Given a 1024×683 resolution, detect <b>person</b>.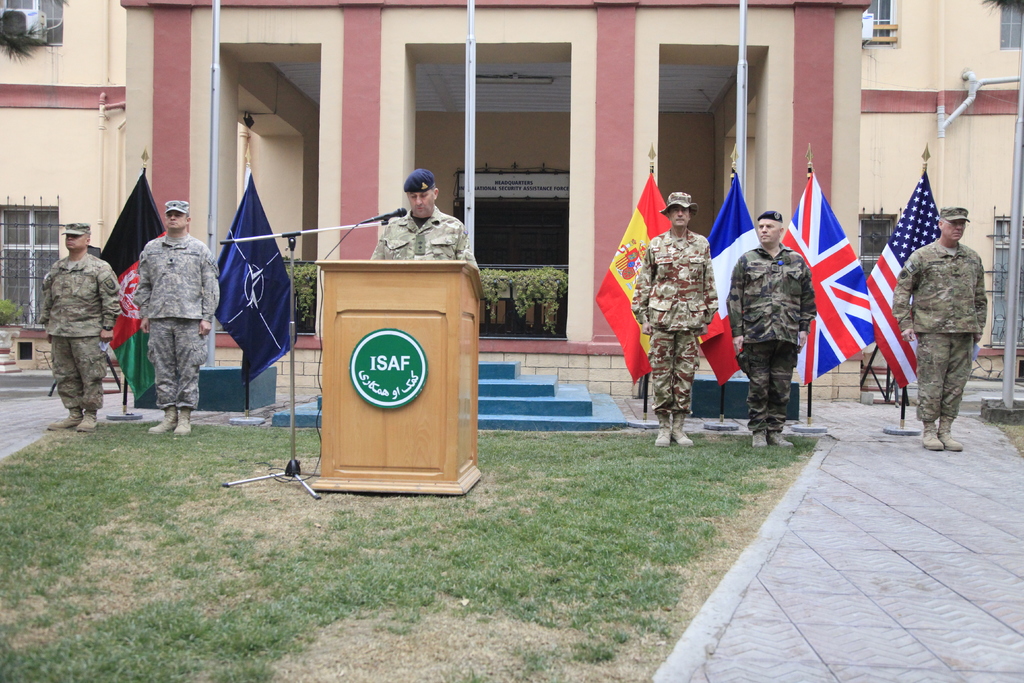
locate(633, 193, 719, 452).
